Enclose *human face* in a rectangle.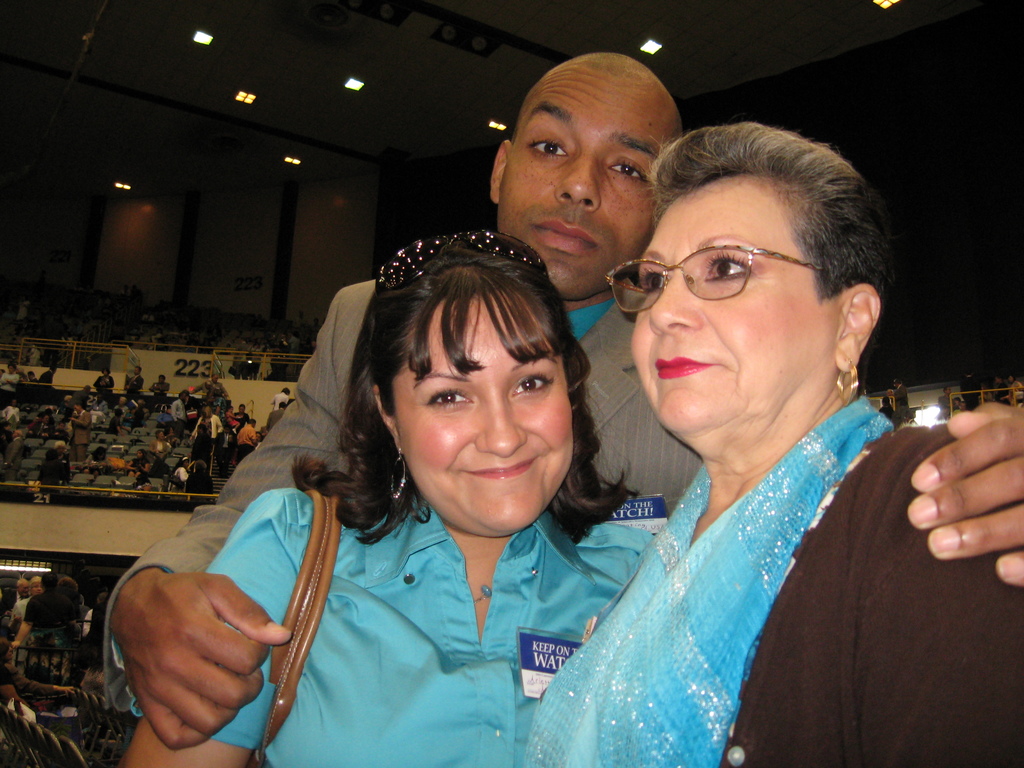
{"x1": 496, "y1": 74, "x2": 663, "y2": 301}.
